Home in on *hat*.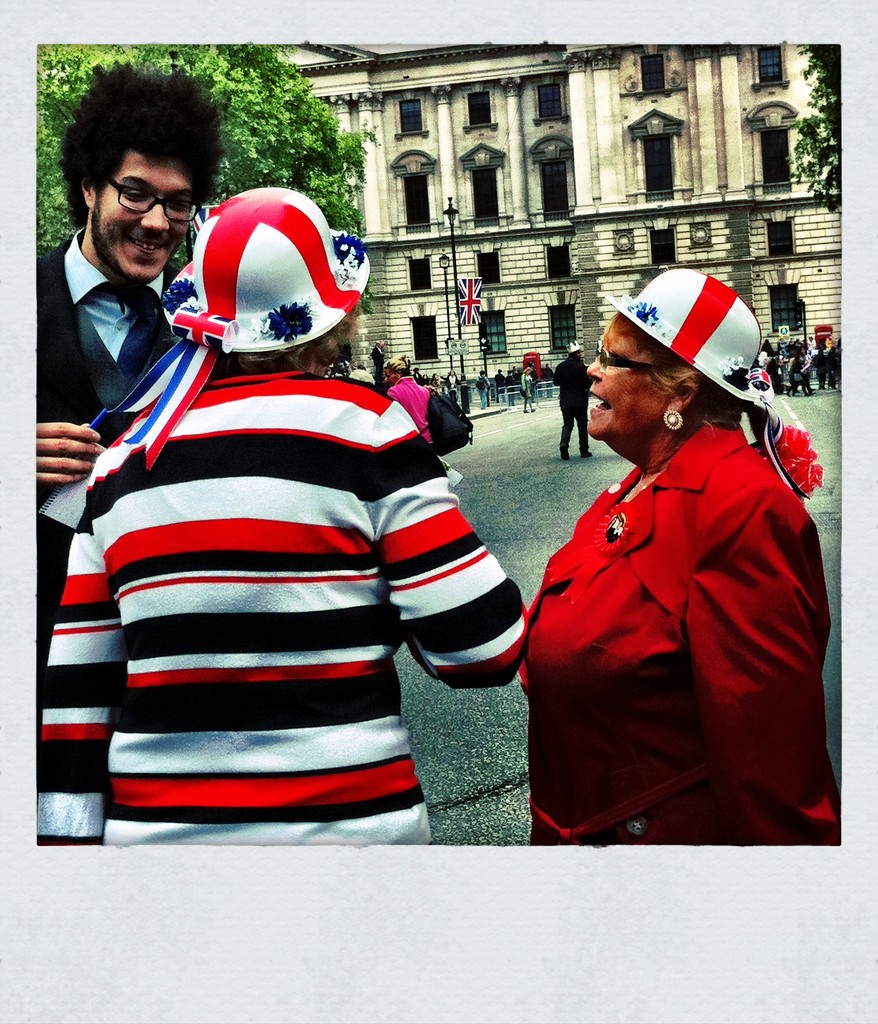
Homed in at (598,266,825,497).
